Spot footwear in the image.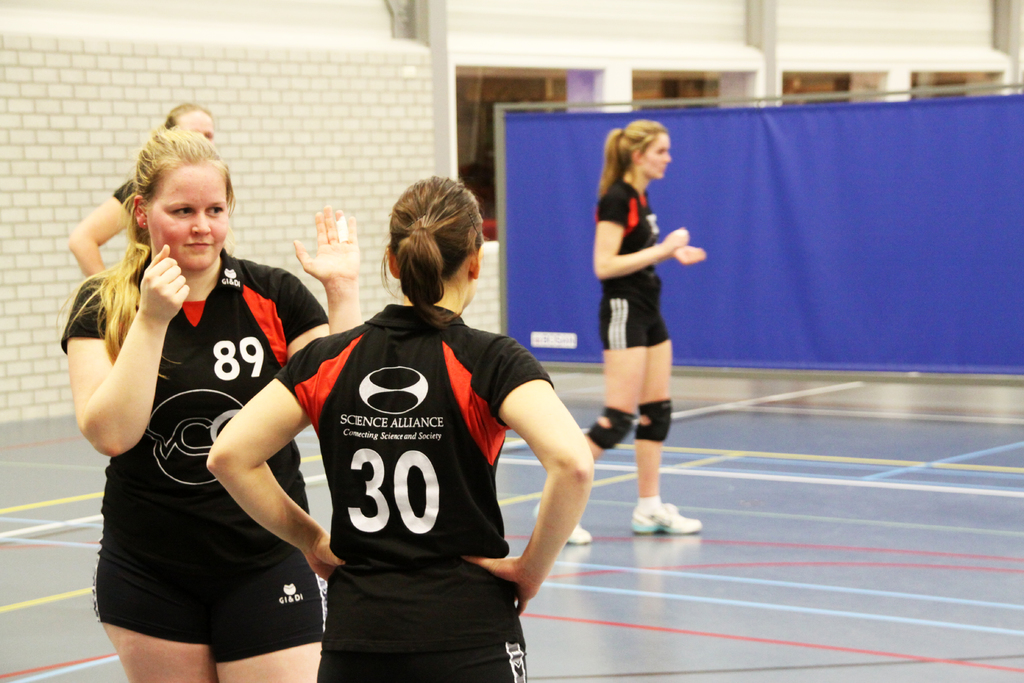
footwear found at 533/499/597/543.
